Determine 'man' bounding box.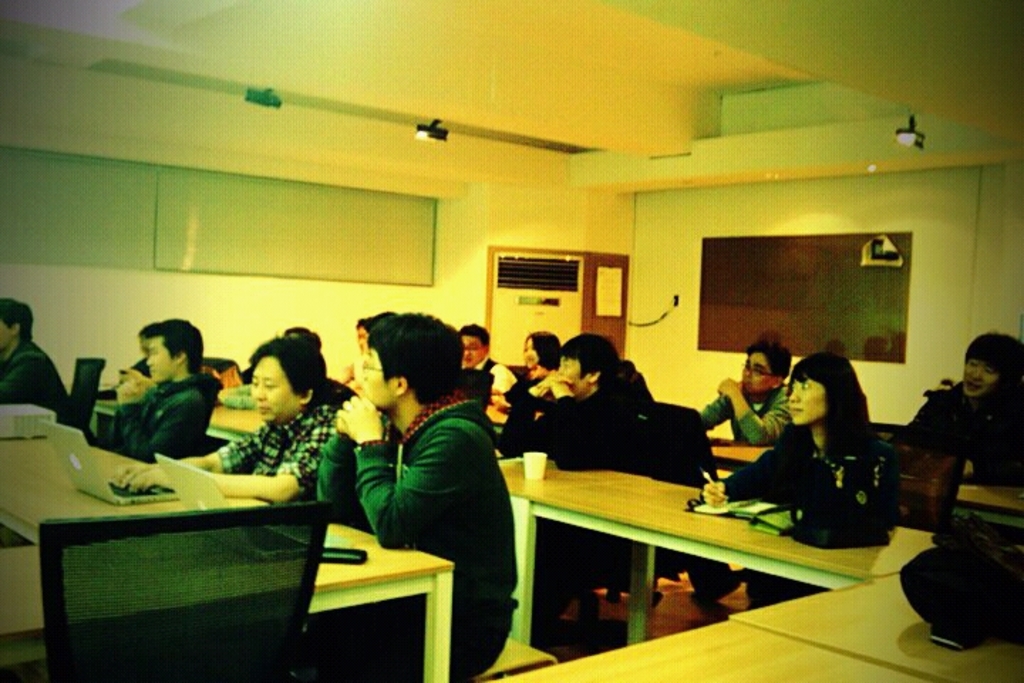
Determined: pyautogui.locateOnScreen(314, 310, 513, 682).
